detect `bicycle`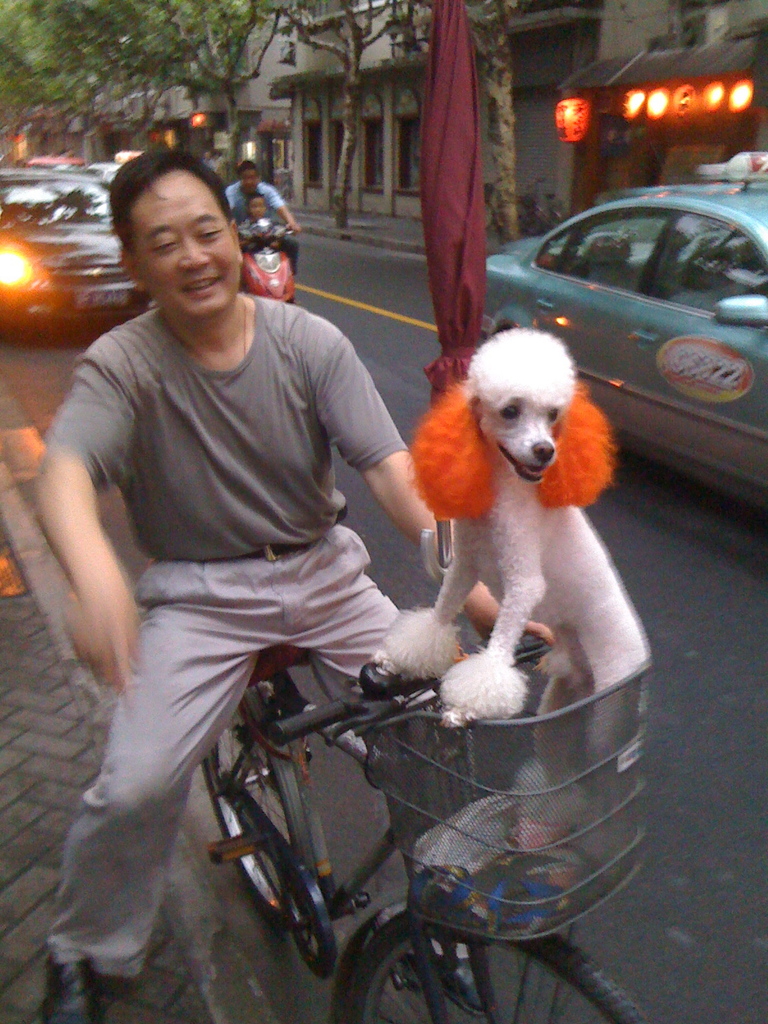
rect(80, 568, 520, 1014)
